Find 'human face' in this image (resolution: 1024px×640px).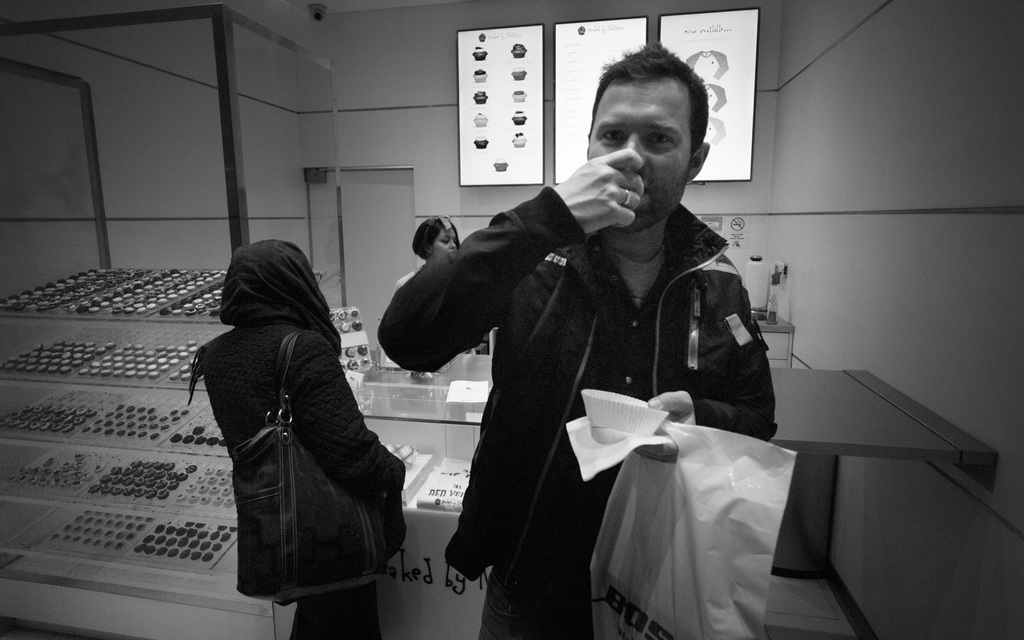
crop(436, 225, 458, 258).
